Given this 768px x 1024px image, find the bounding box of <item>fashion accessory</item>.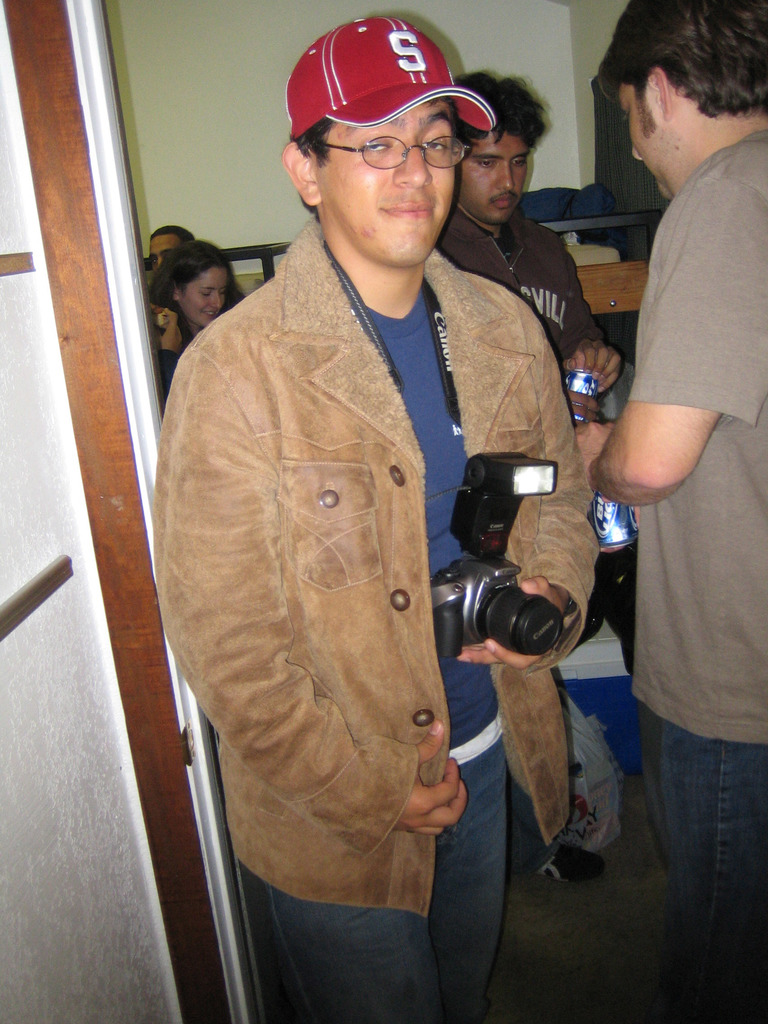
<region>280, 12, 495, 133</region>.
